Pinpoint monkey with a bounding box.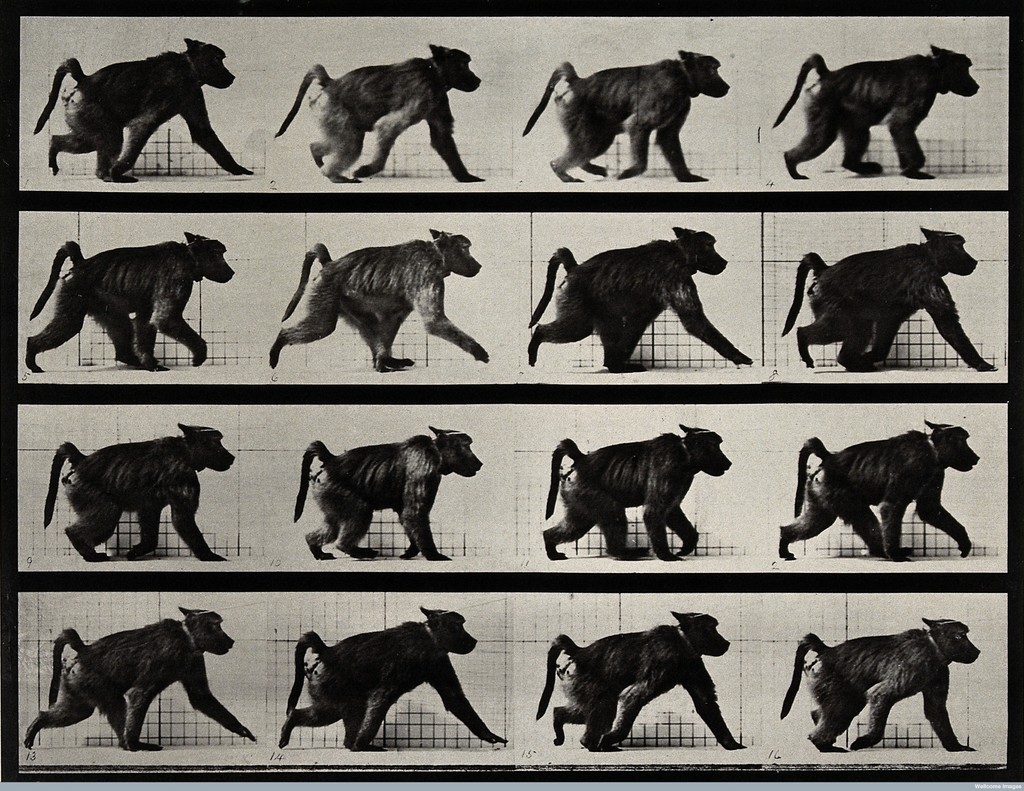
(left=35, top=39, right=259, bottom=182).
